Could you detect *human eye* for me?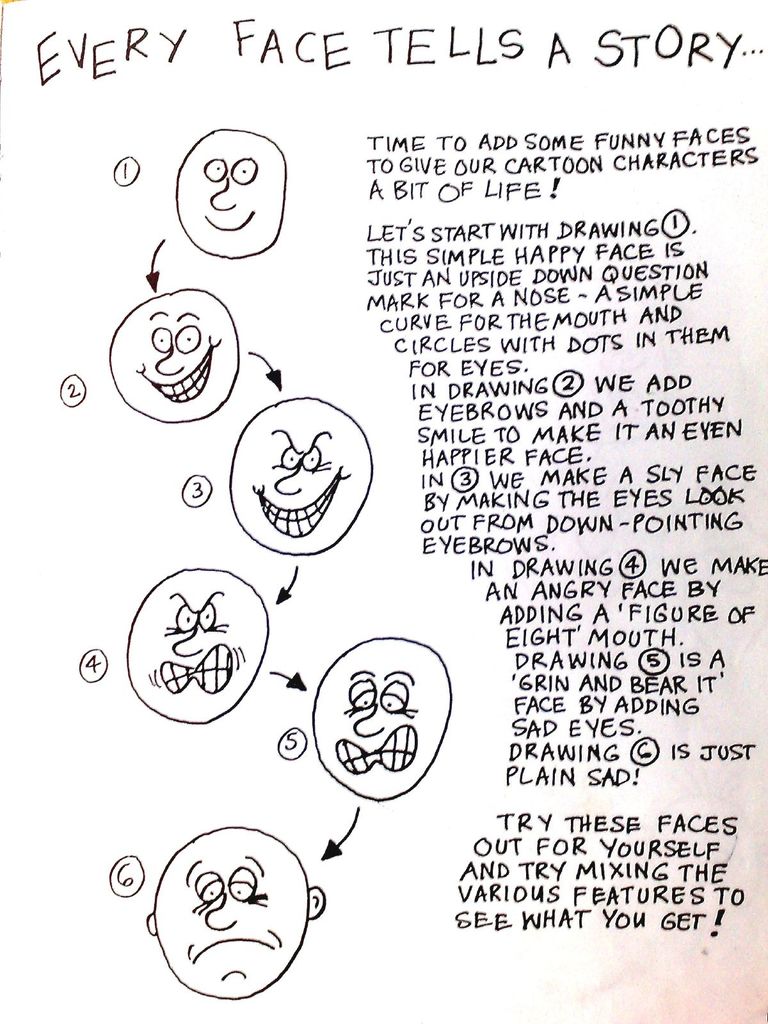
Detection result: (x1=173, y1=606, x2=196, y2=634).
